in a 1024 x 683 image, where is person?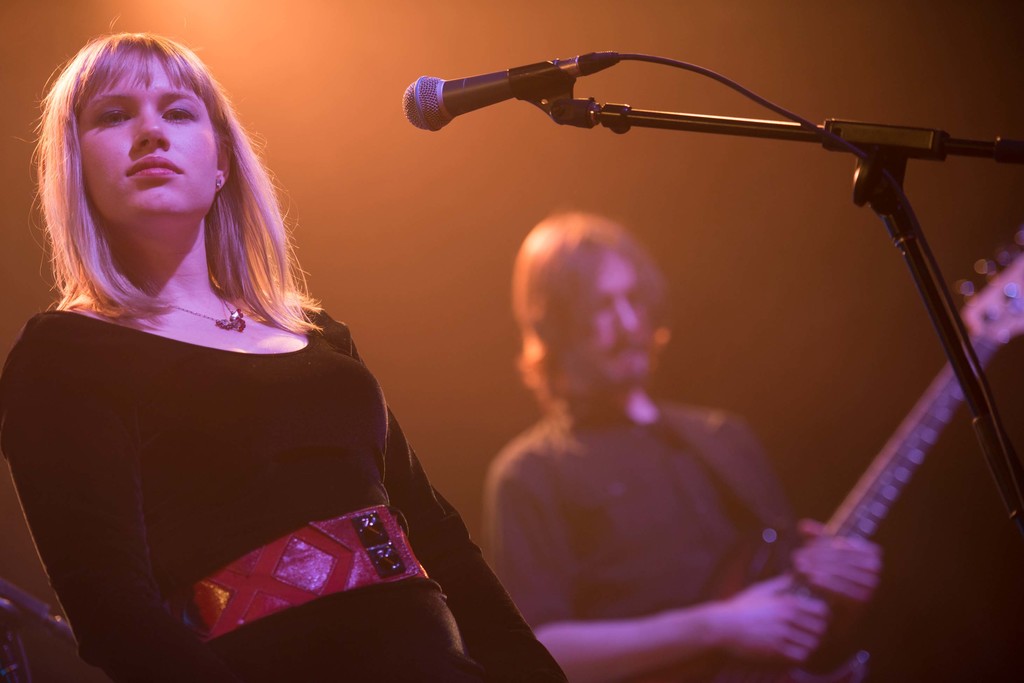
<region>481, 210, 883, 682</region>.
